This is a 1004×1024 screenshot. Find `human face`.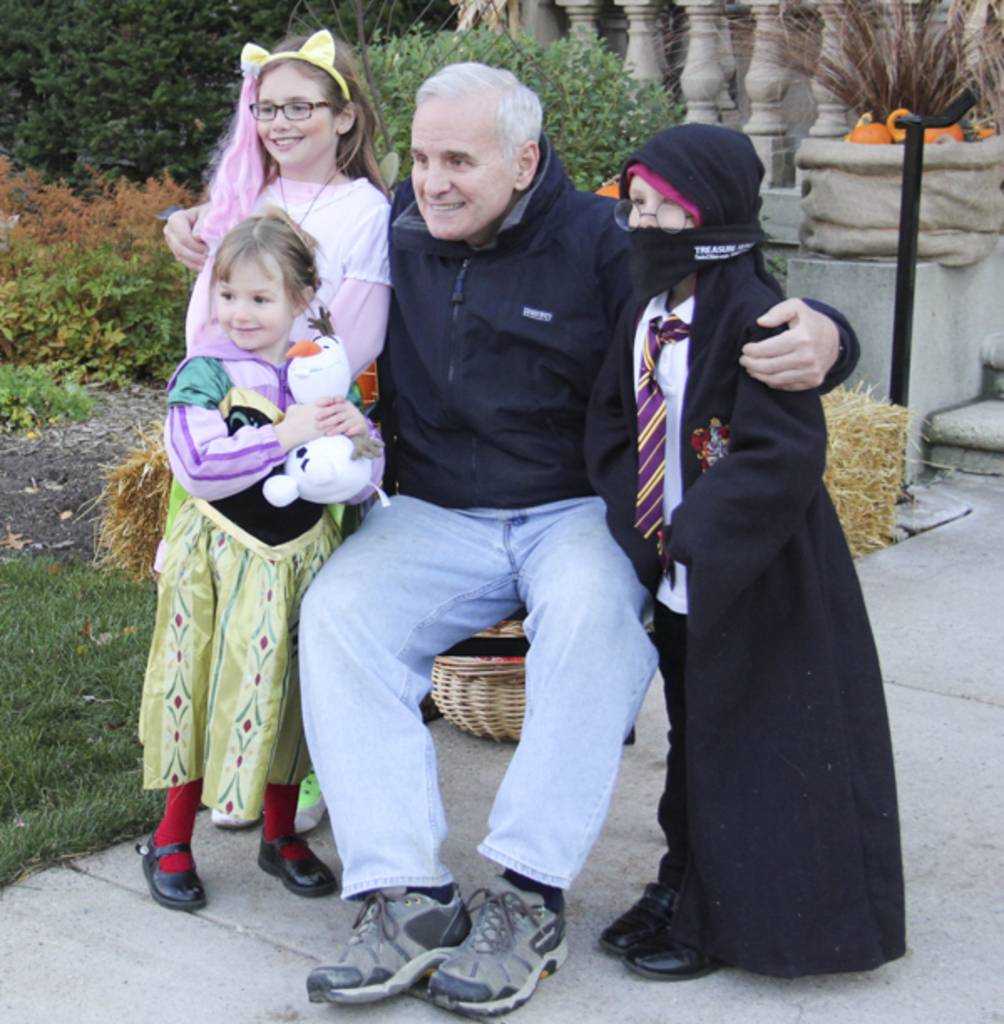
Bounding box: [249, 60, 338, 172].
